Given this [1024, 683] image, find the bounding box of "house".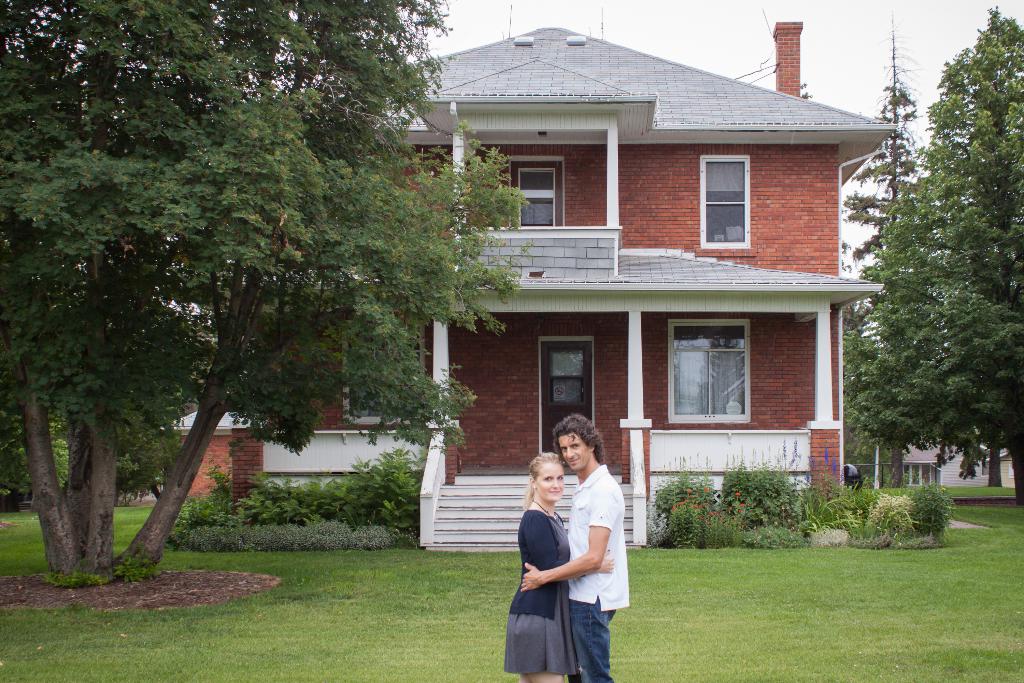
326/4/890/527.
